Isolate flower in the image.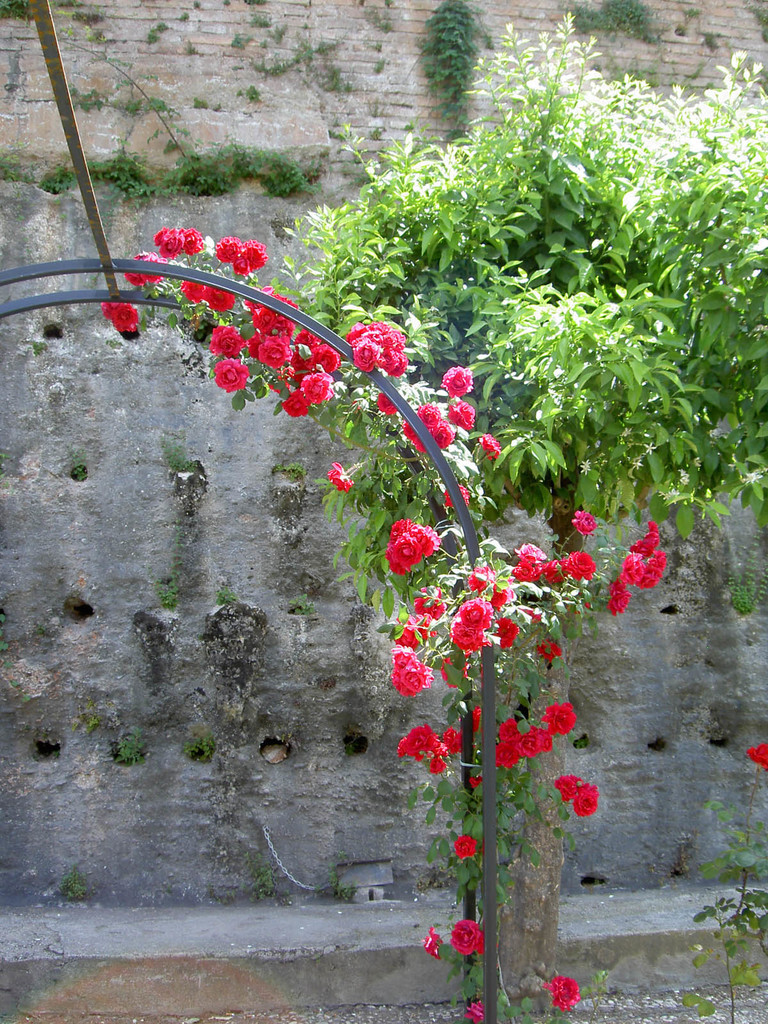
Isolated region: crop(578, 780, 604, 811).
